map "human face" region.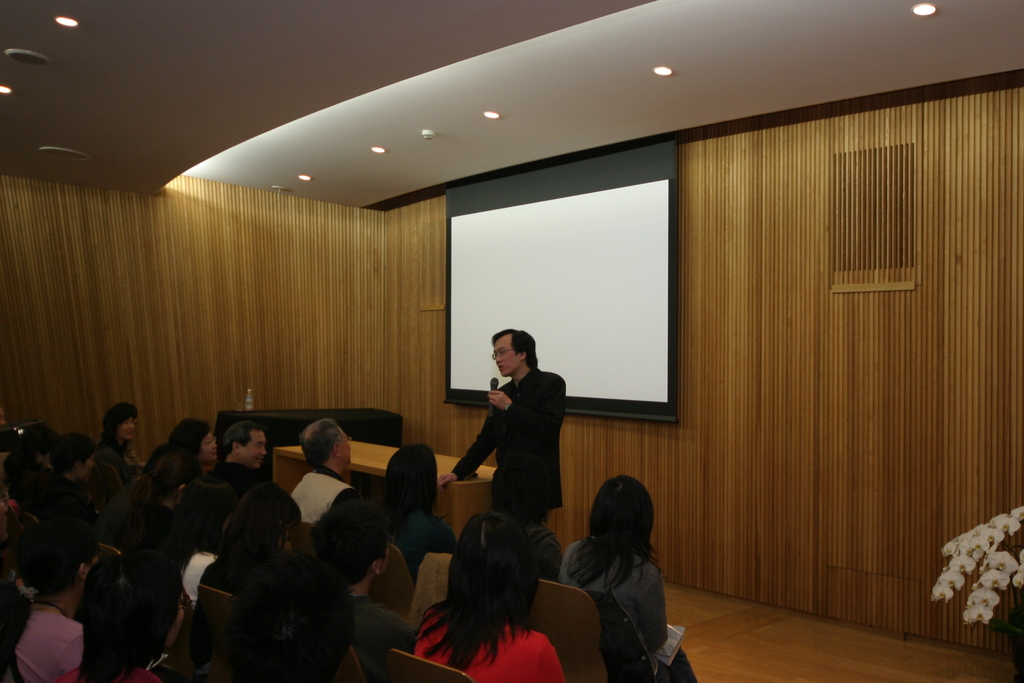
Mapped to 492, 332, 522, 375.
